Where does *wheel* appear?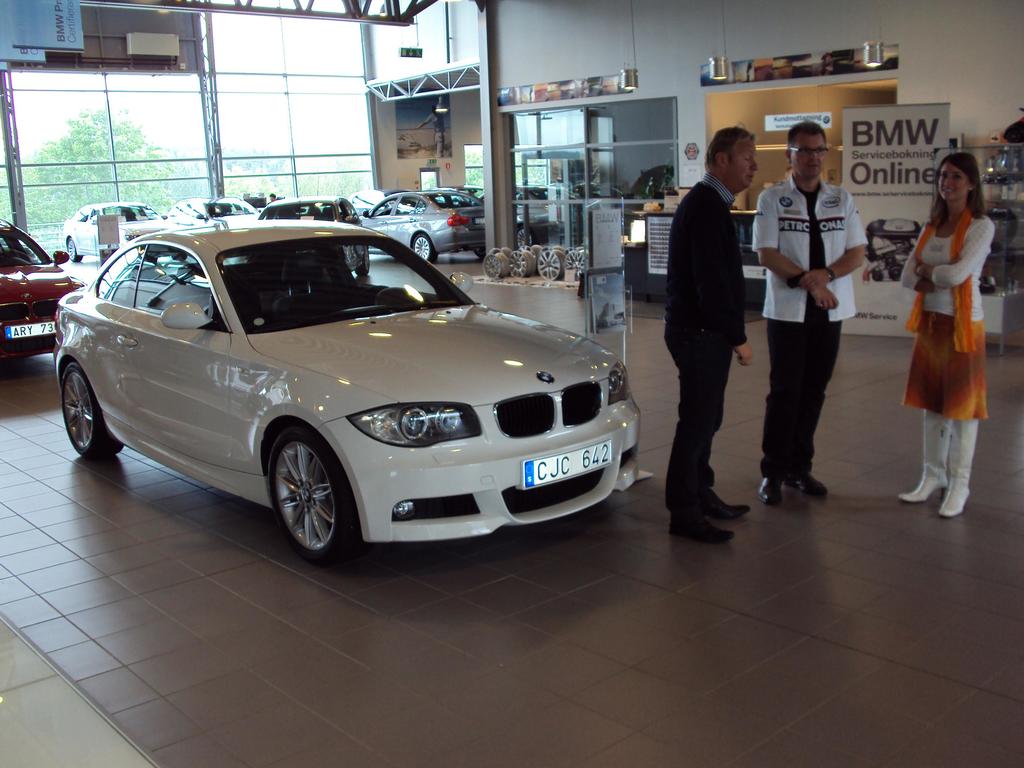
Appears at [x1=348, y1=283, x2=390, y2=309].
